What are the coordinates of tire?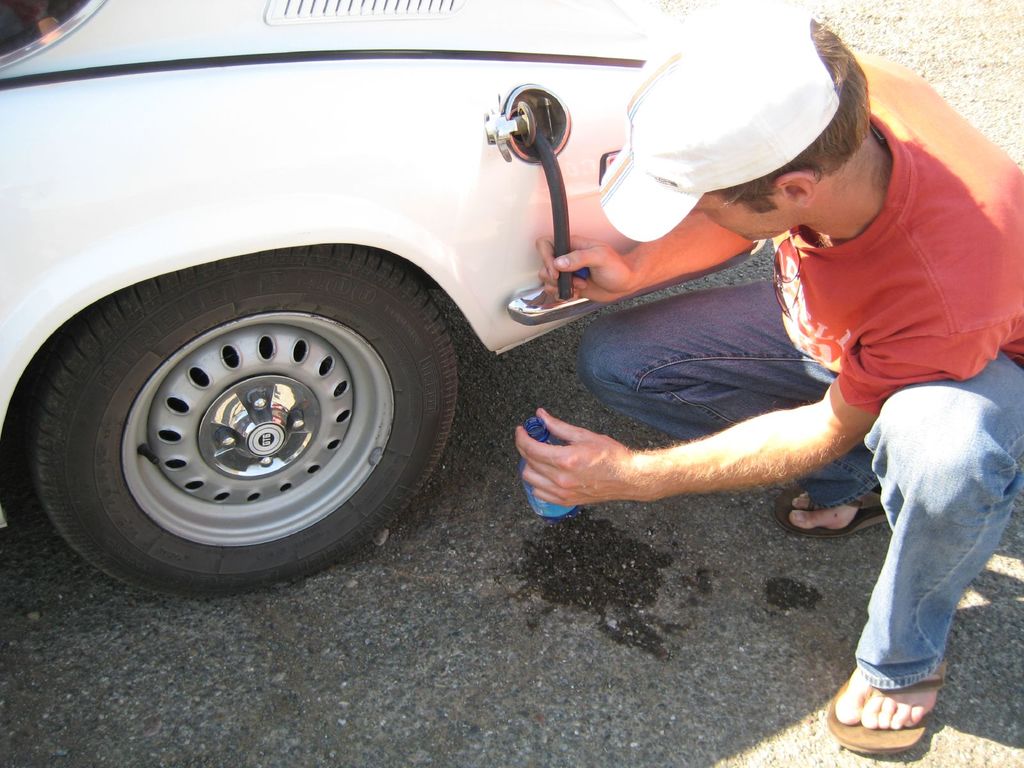
(23,249,469,604).
